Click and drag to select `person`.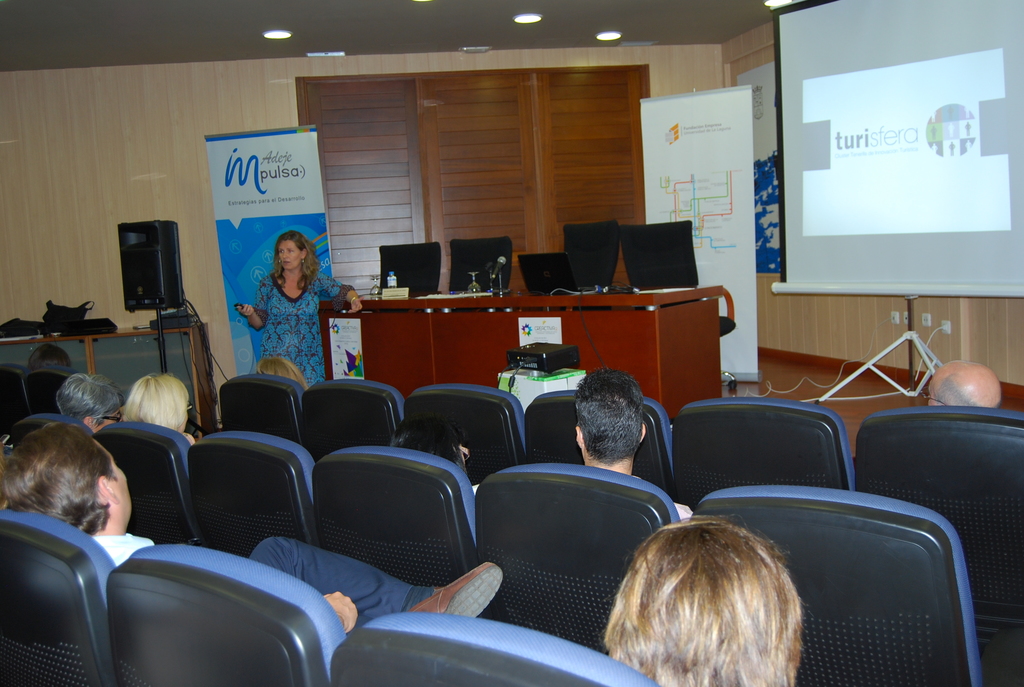
Selection: x1=598, y1=509, x2=825, y2=686.
